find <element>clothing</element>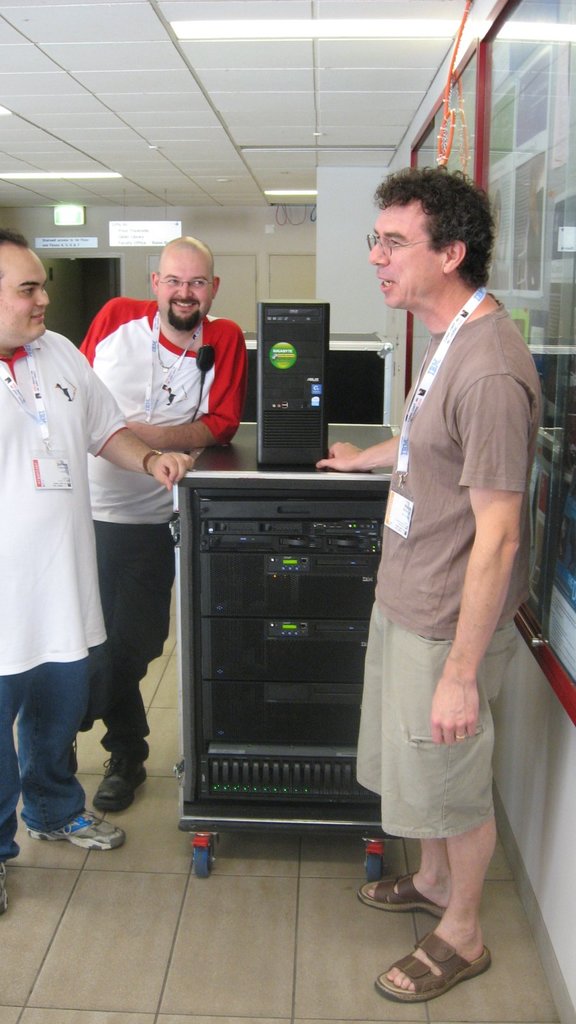
BBox(0, 325, 133, 858)
